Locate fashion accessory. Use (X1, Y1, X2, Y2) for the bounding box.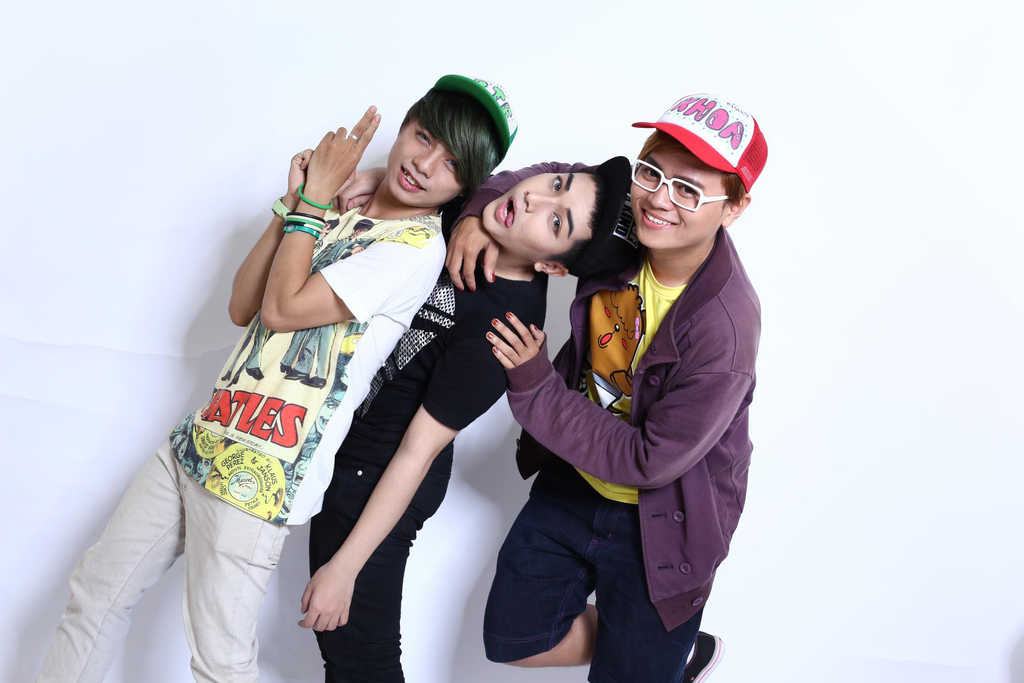
(272, 199, 284, 218).
